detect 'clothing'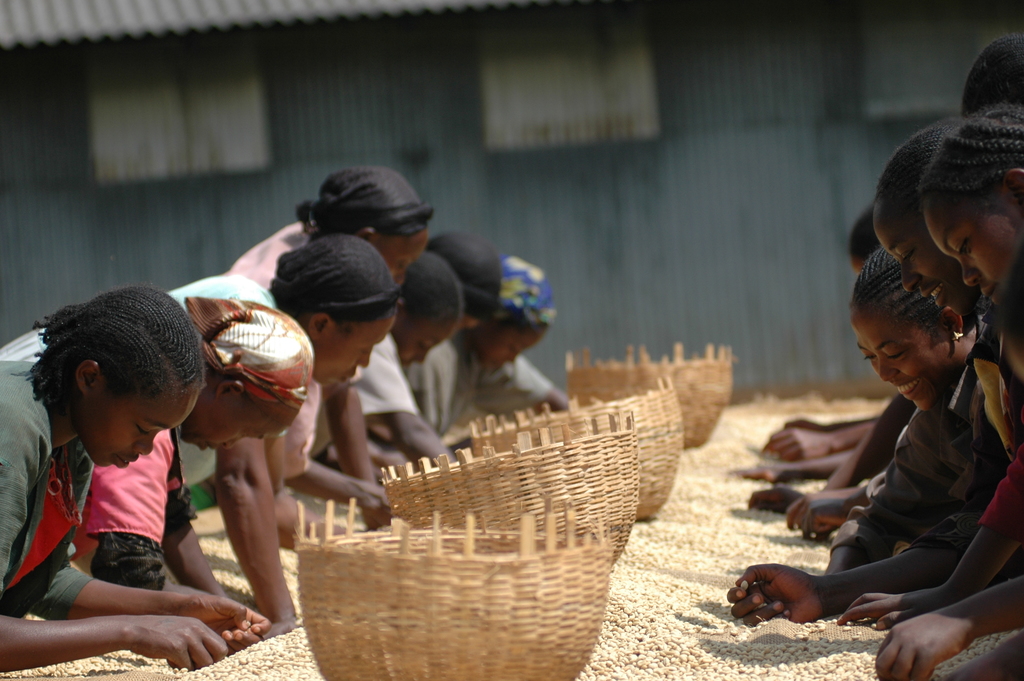
980 441 1023 530
